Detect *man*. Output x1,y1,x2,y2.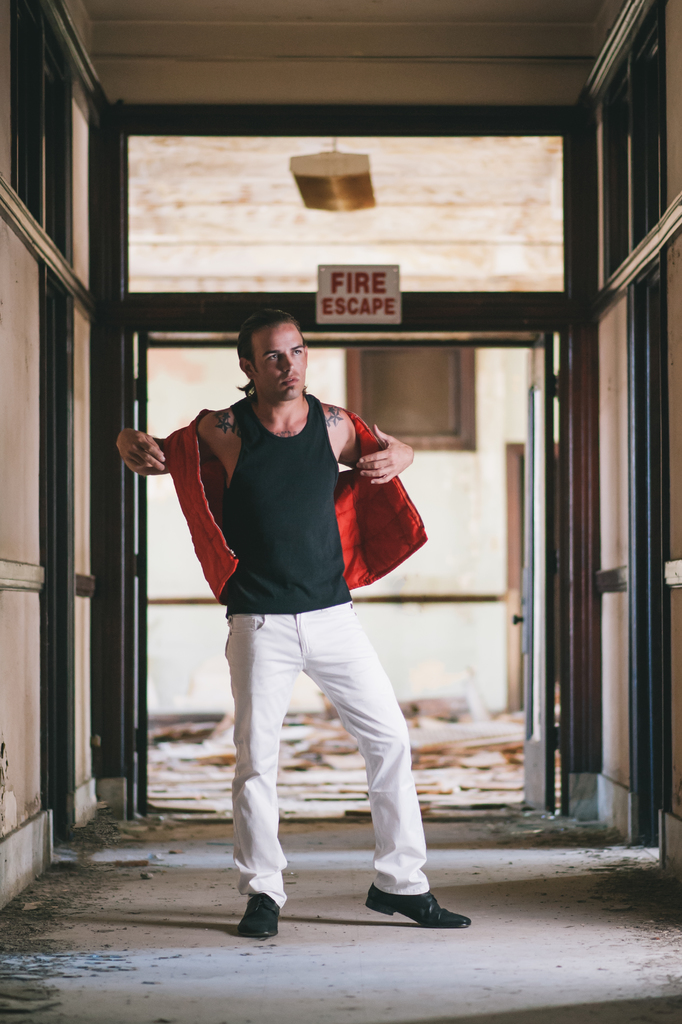
160,313,442,928.
